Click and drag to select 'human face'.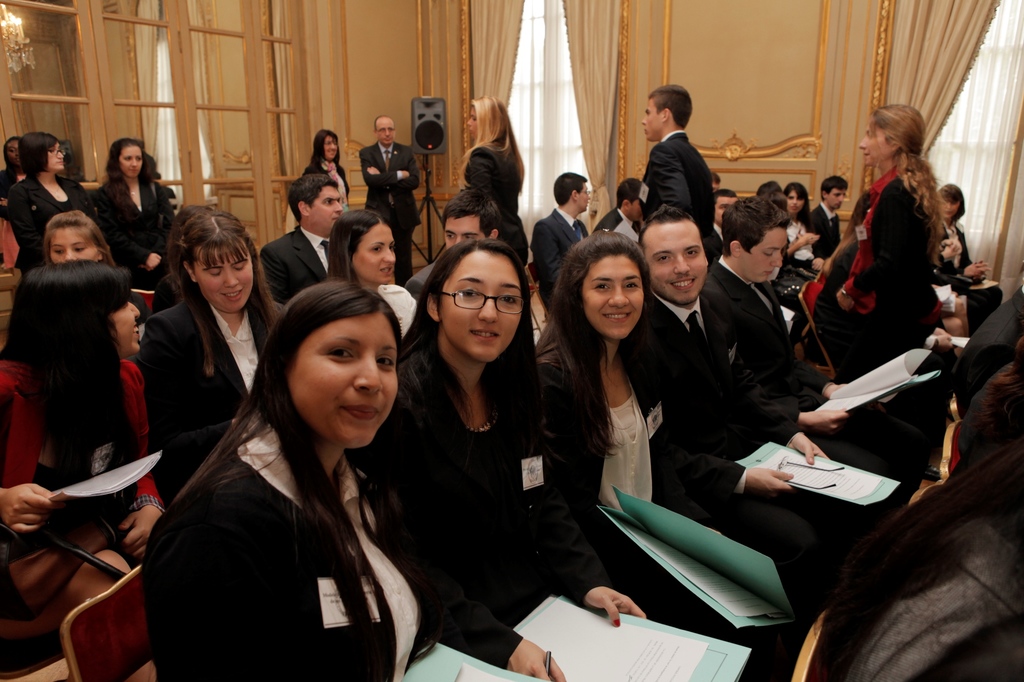
Selection: <bbox>118, 299, 143, 354</bbox>.
